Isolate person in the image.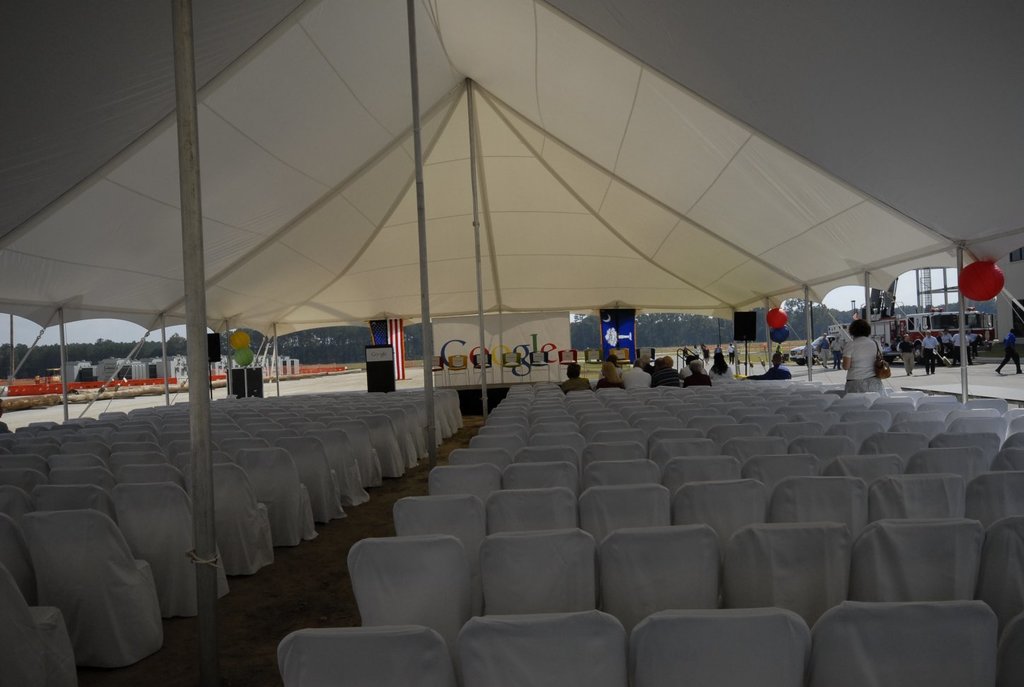
Isolated region: locate(684, 356, 714, 387).
